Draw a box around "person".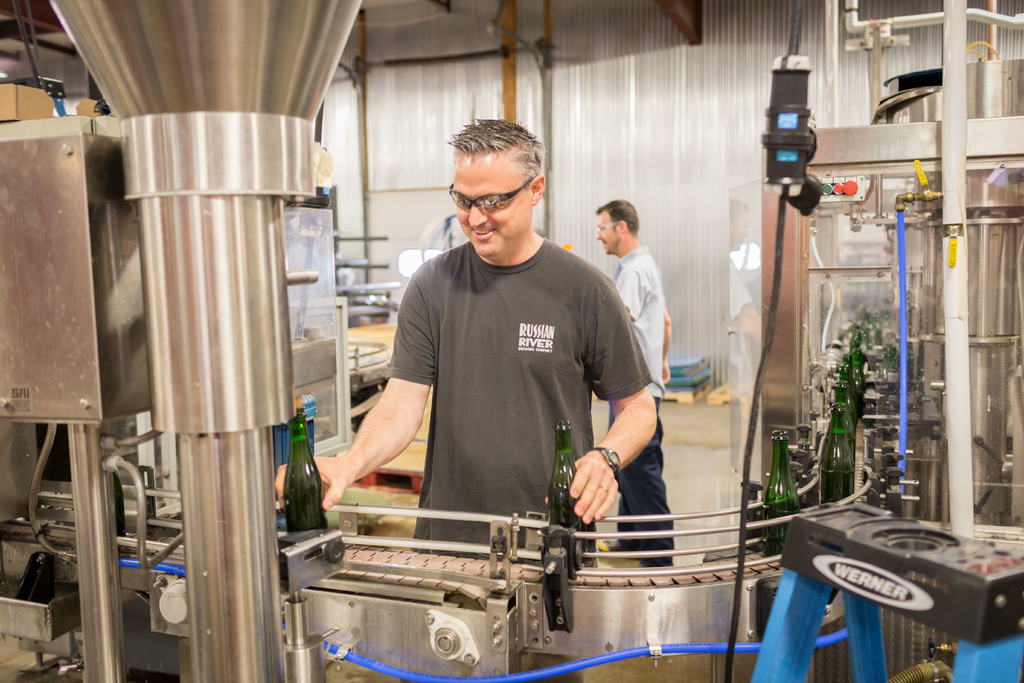
bbox=(352, 131, 671, 584).
